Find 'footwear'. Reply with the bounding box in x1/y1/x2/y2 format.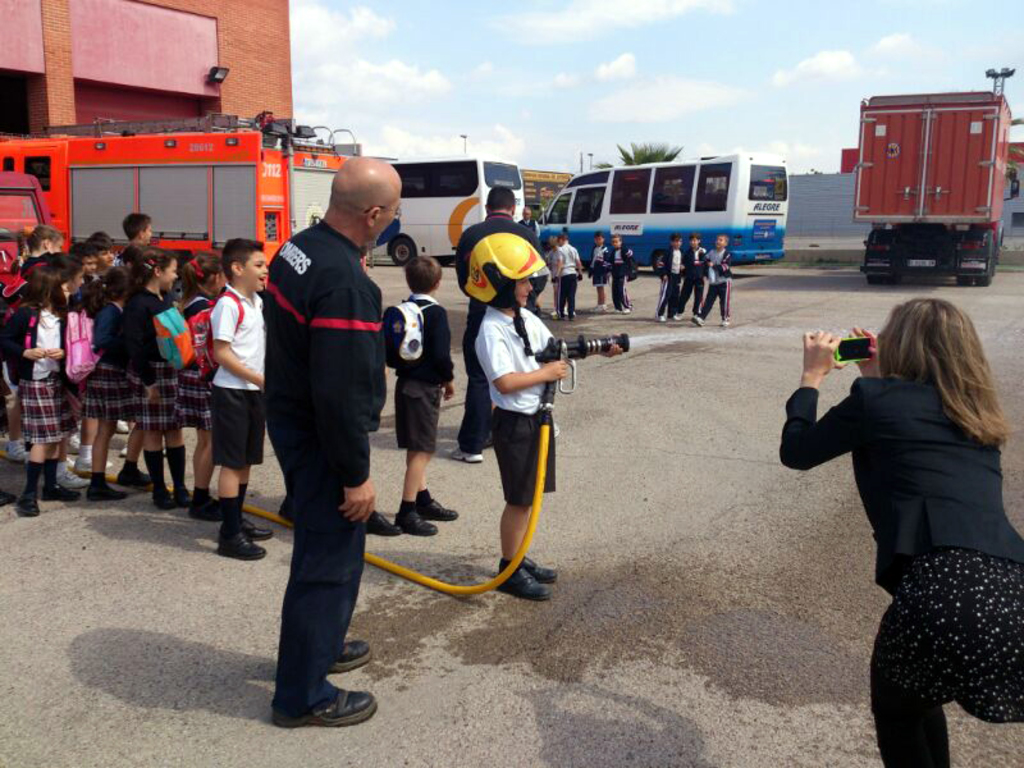
493/556/552/603.
